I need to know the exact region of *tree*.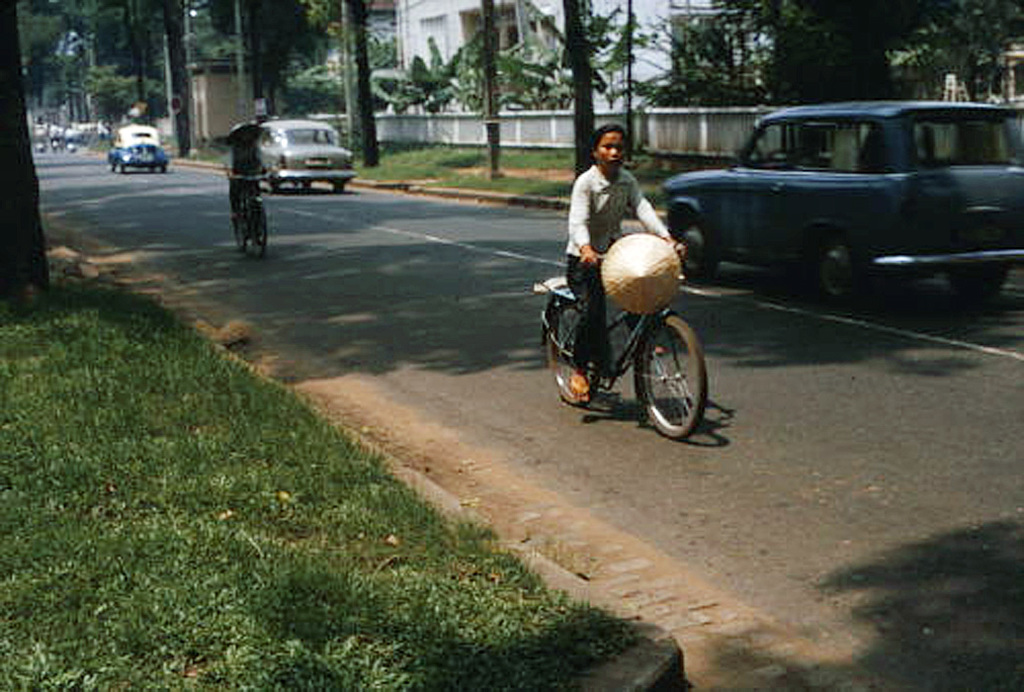
Region: detection(0, 0, 55, 317).
